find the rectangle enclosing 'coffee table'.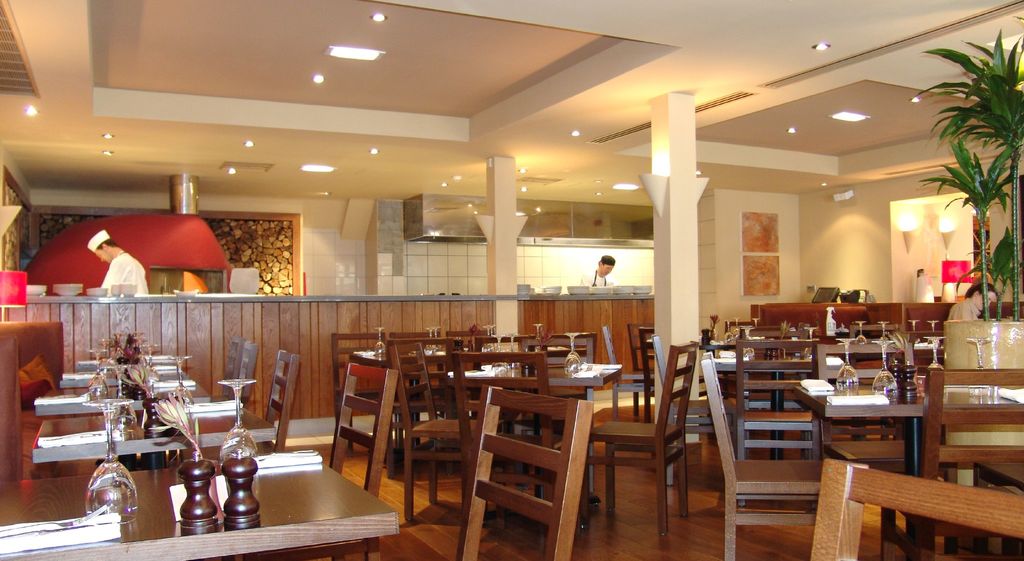
bbox=[79, 352, 182, 369].
